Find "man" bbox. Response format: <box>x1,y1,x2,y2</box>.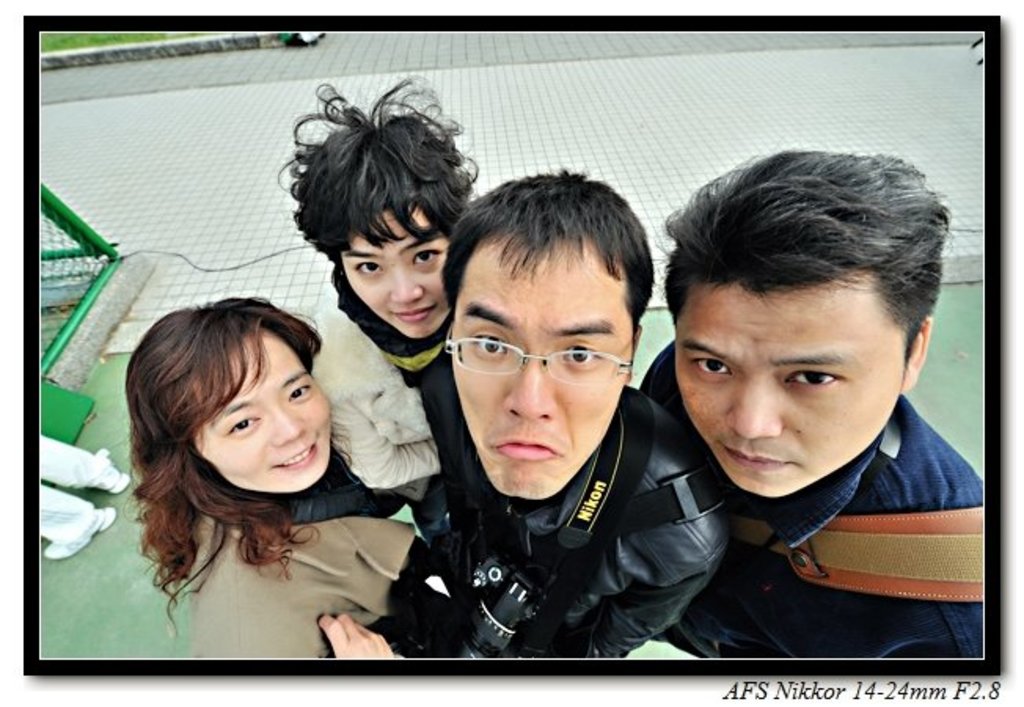
<box>313,171,721,661</box>.
